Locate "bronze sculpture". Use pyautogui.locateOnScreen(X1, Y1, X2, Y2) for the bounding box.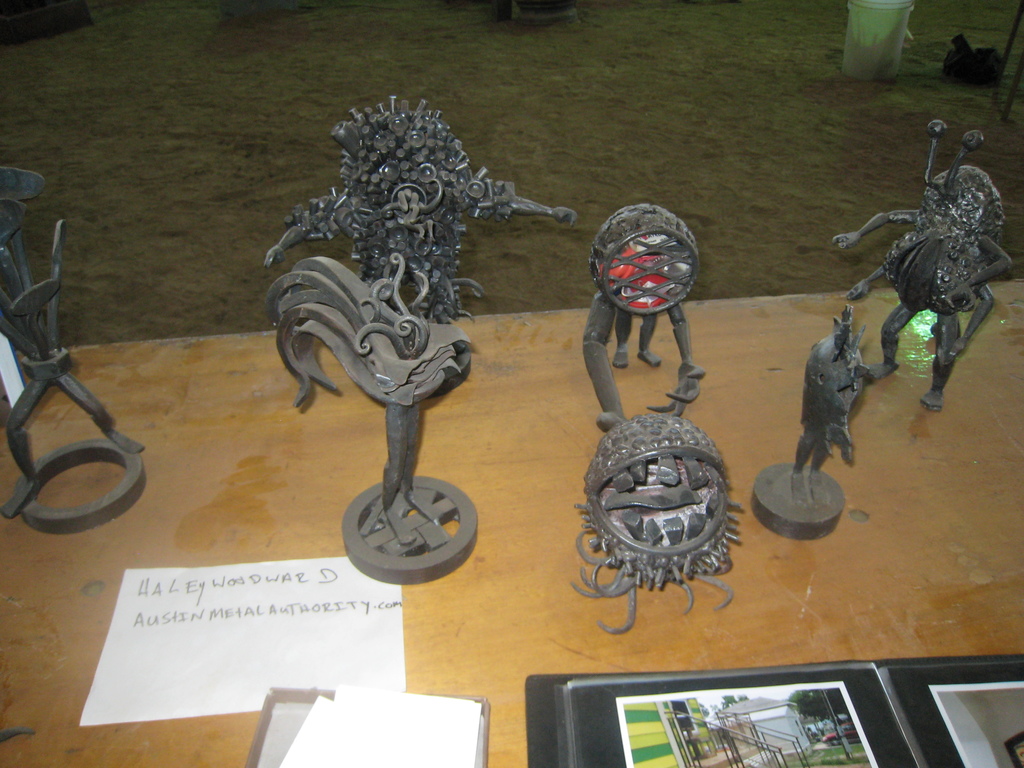
pyautogui.locateOnScreen(563, 202, 753, 637).
